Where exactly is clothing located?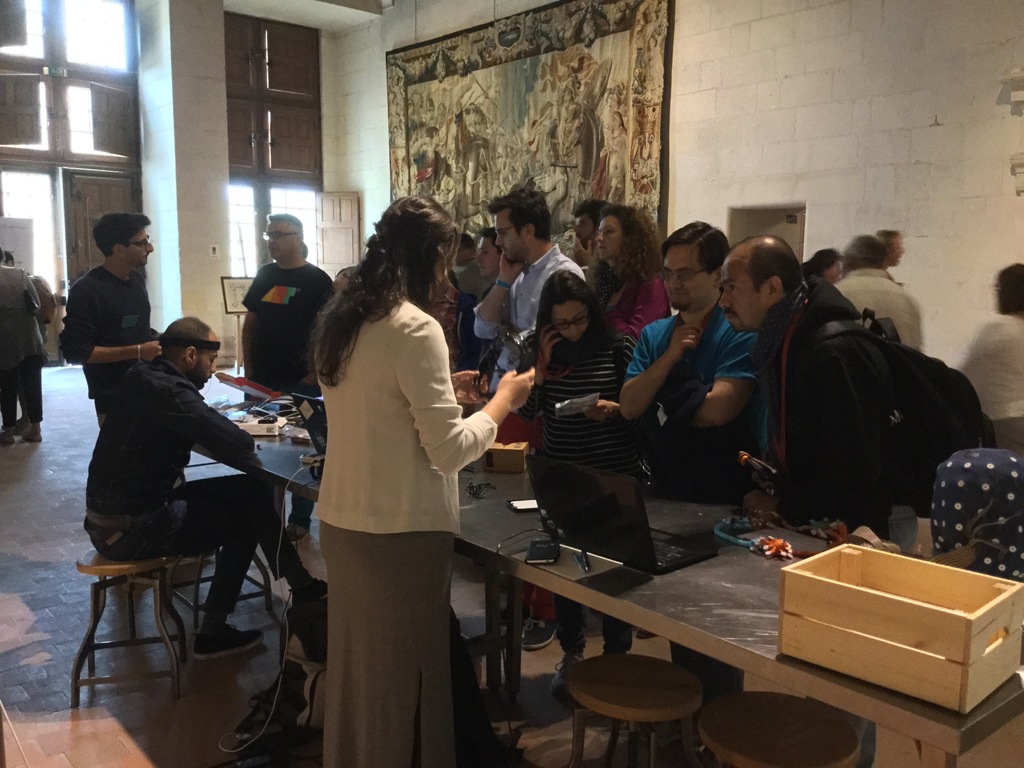
Its bounding box is <box>83,478,263,627</box>.
